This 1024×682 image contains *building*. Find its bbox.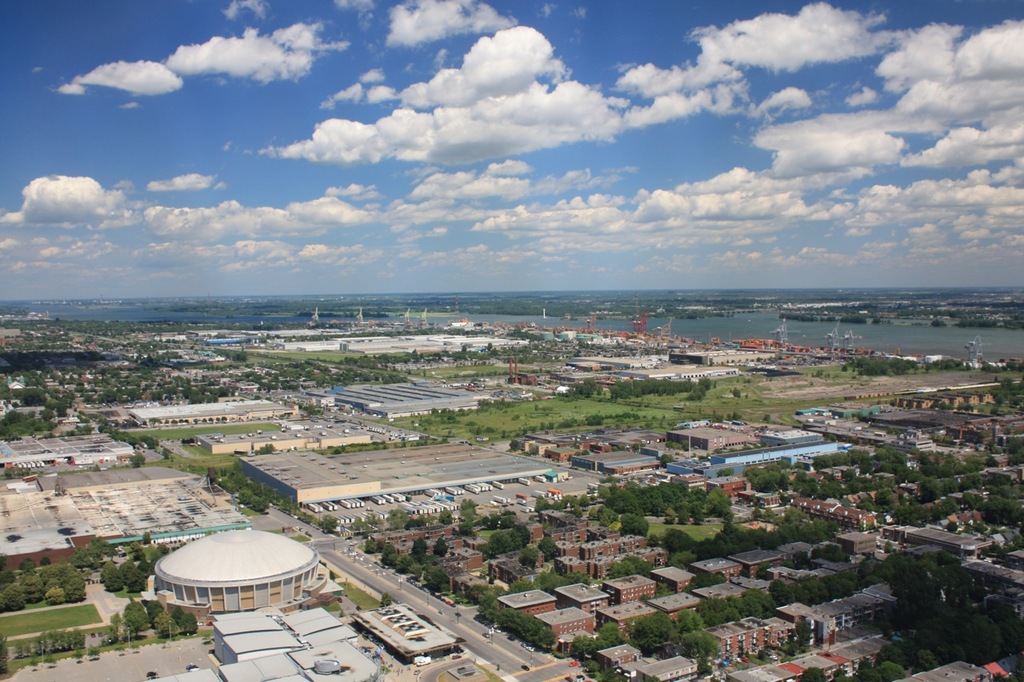
l=605, t=573, r=656, b=605.
